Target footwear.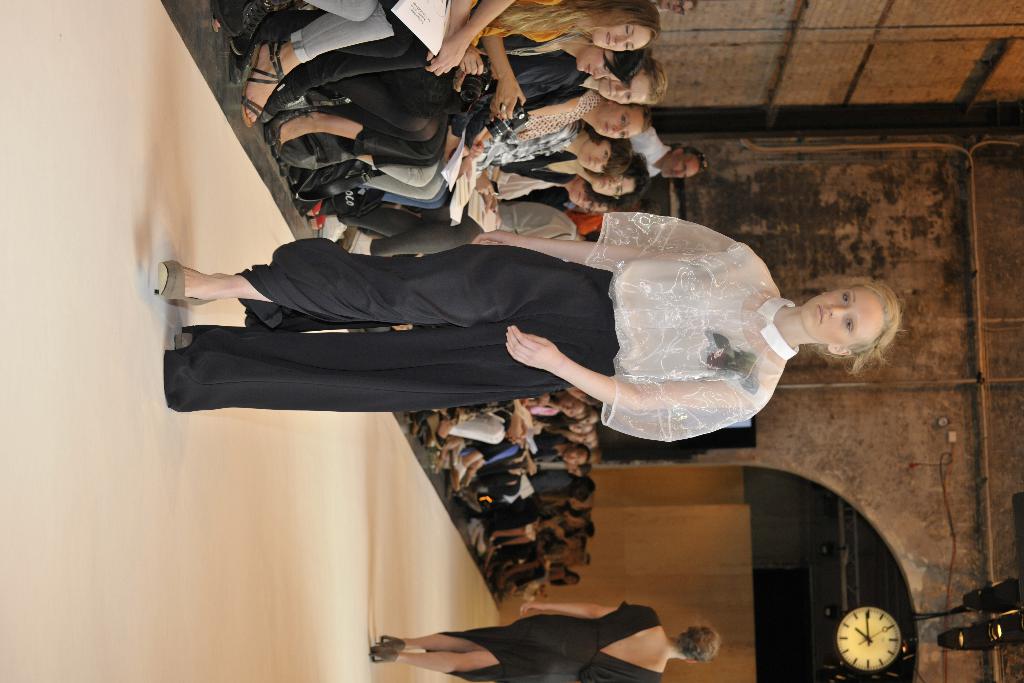
Target region: {"left": 292, "top": 168, "right": 301, "bottom": 189}.
